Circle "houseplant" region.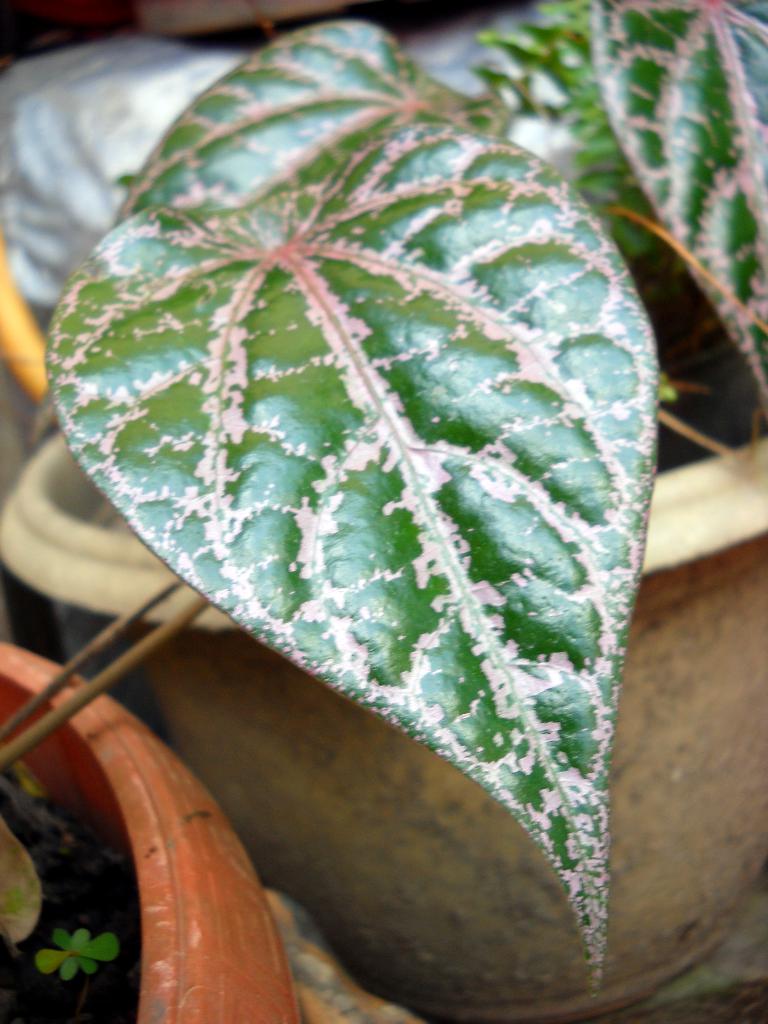
Region: (0,698,171,1019).
